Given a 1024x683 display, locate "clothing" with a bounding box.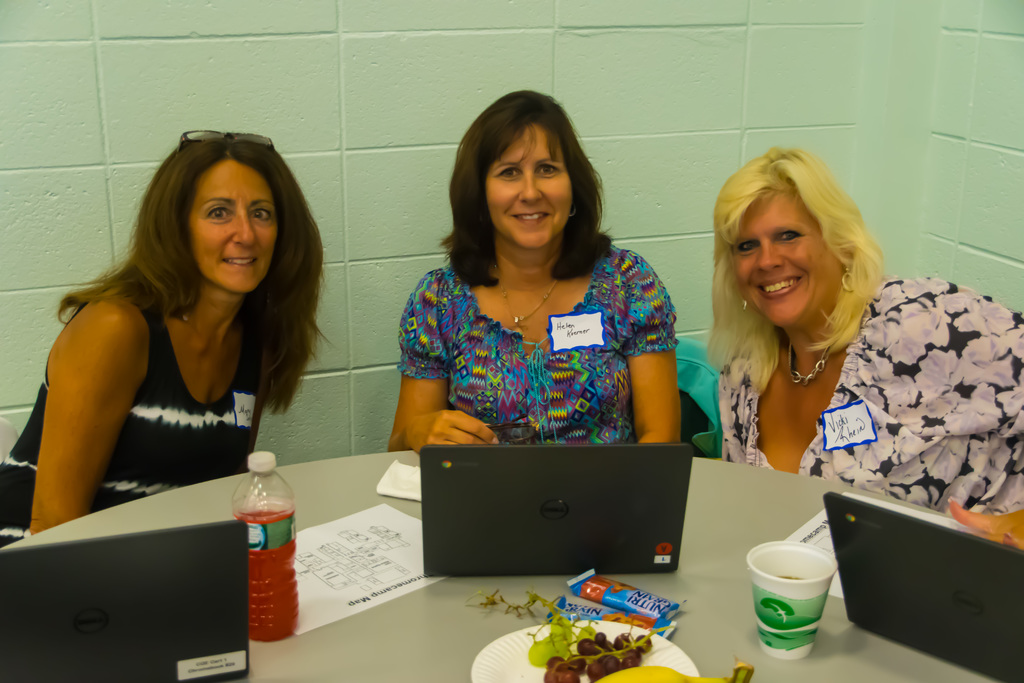
Located: region(0, 273, 264, 545).
